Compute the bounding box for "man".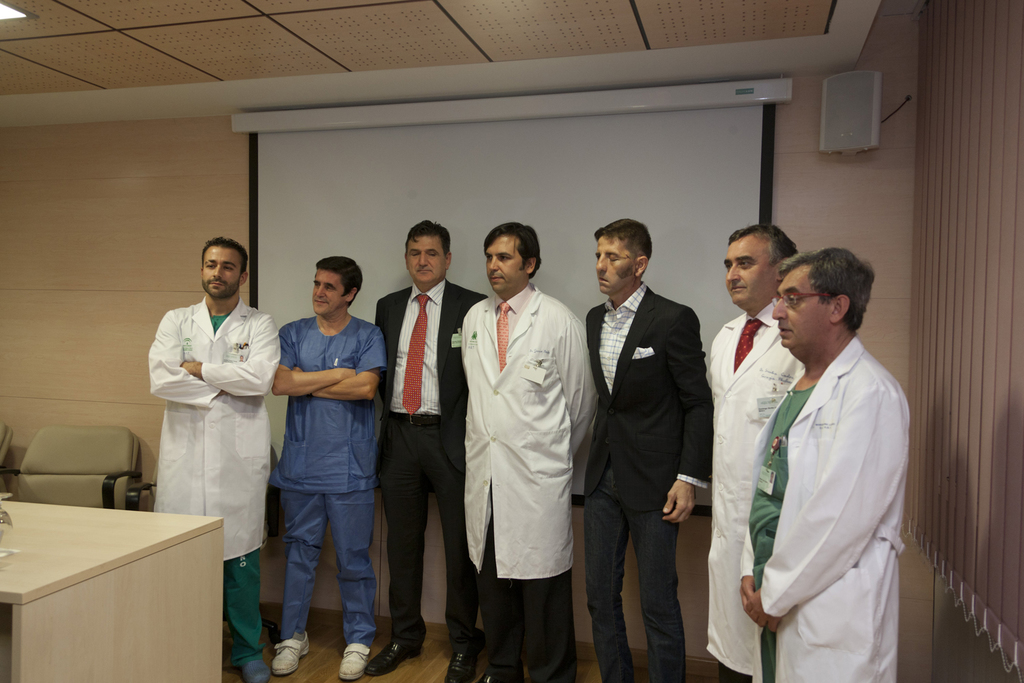
x1=376 y1=222 x2=487 y2=682.
